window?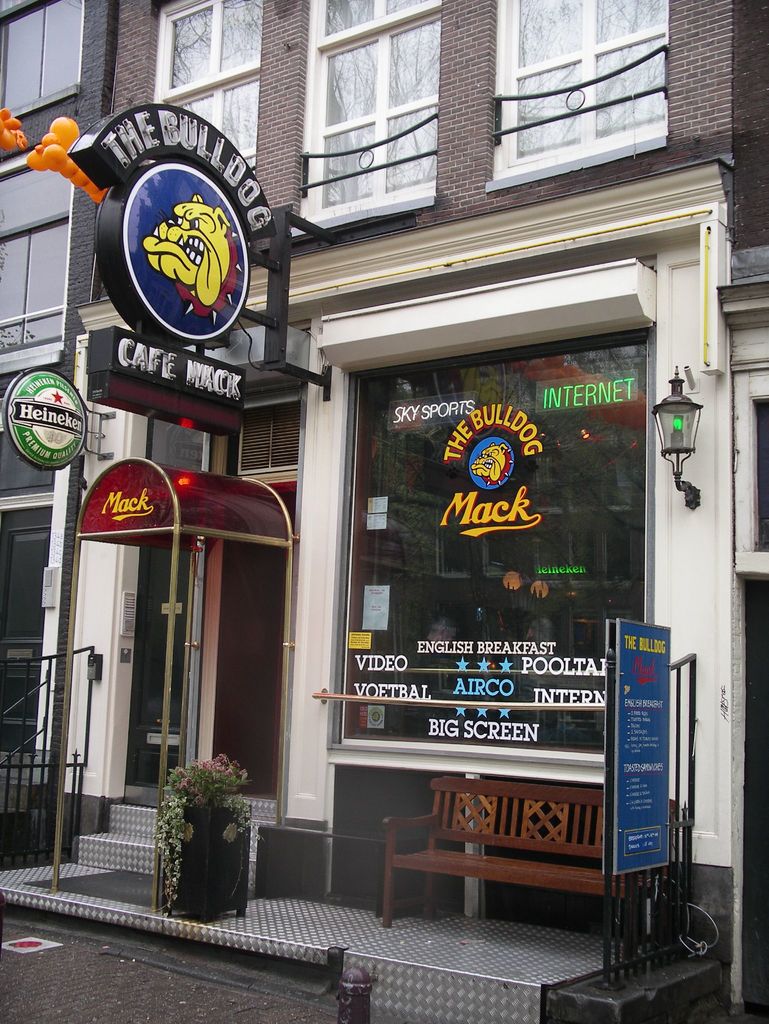
region(1, 0, 85, 104)
